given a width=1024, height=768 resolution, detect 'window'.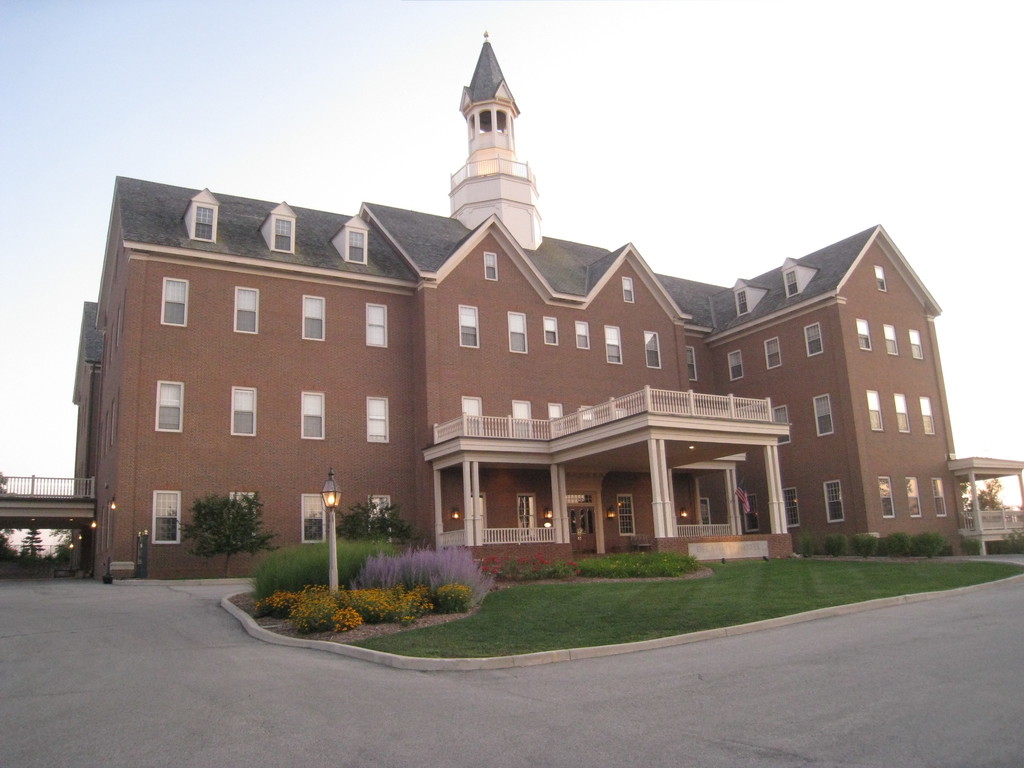
box=[769, 405, 792, 445].
